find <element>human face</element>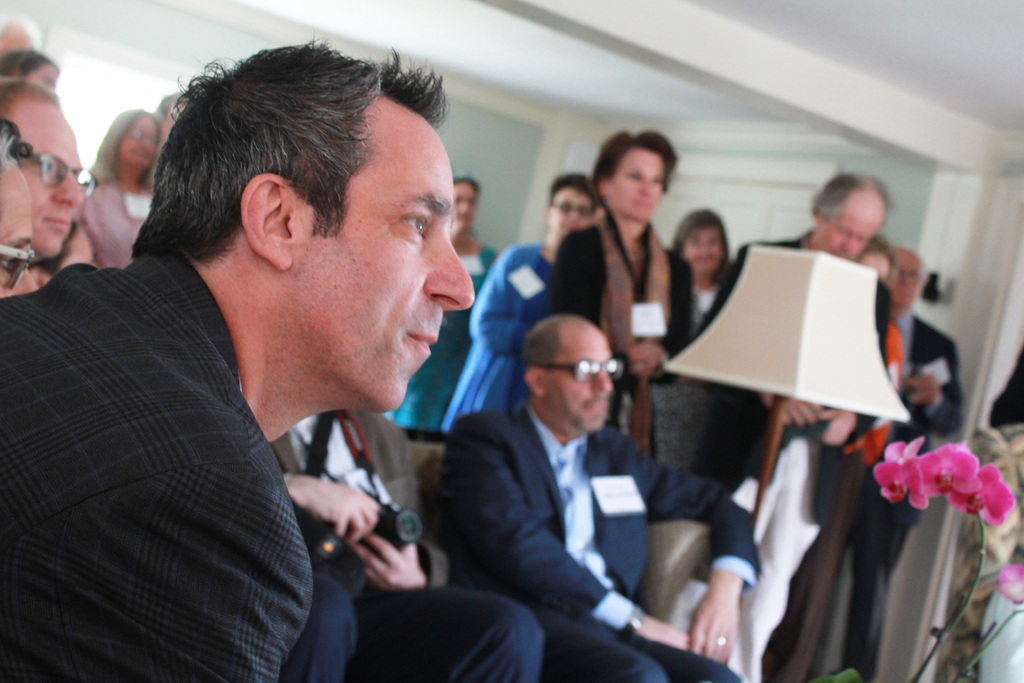
{"x1": 0, "y1": 169, "x2": 38, "y2": 294}
